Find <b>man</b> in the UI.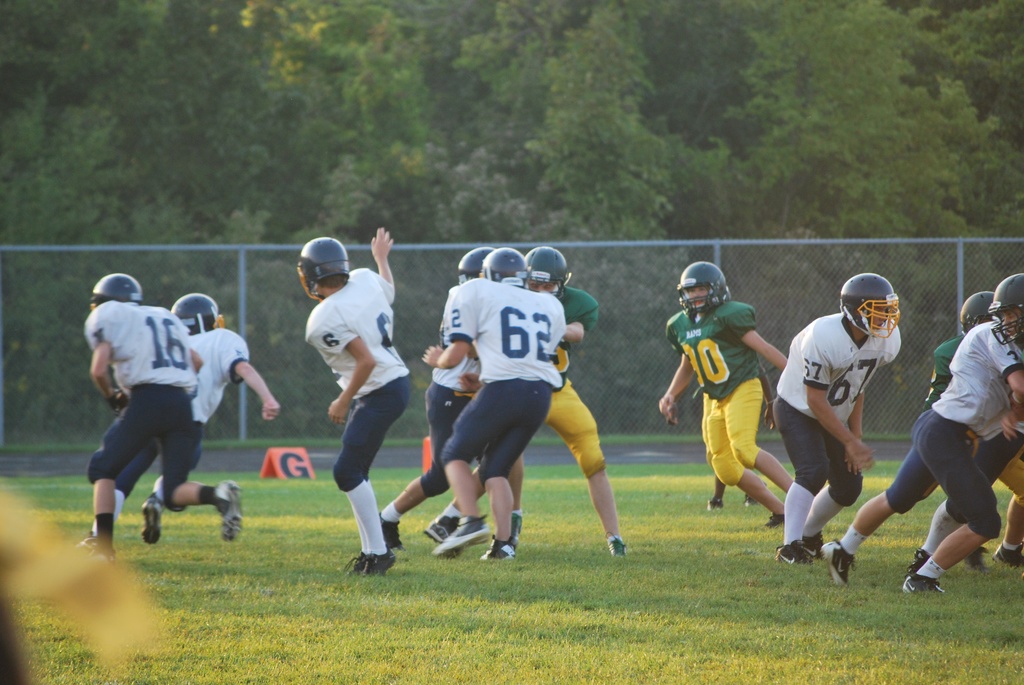
UI element at l=308, t=216, r=417, b=566.
